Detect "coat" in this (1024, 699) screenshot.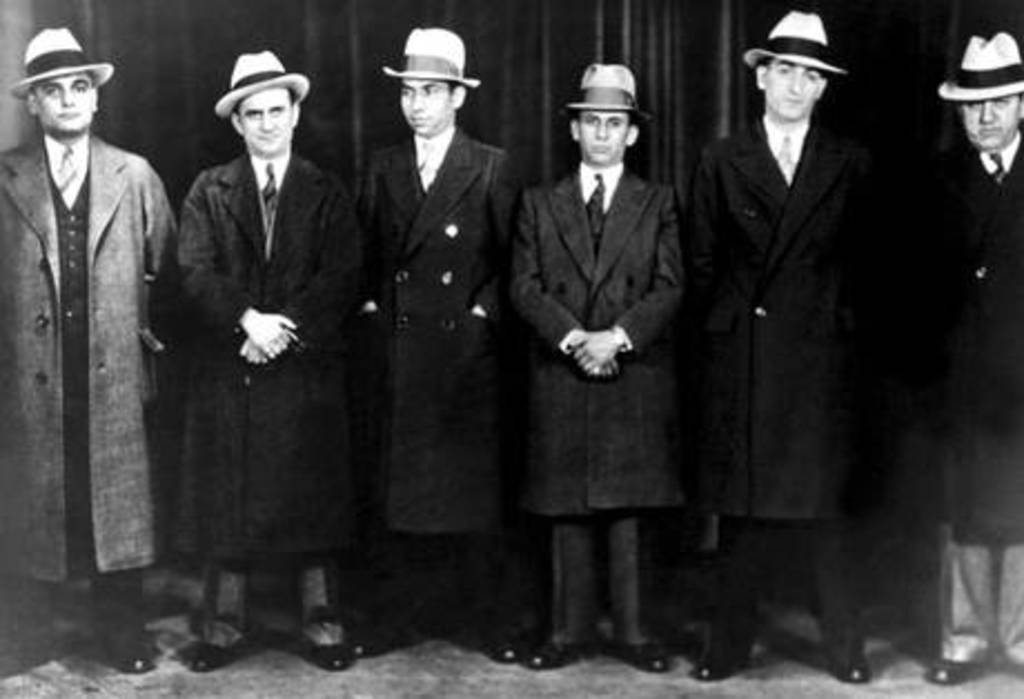
Detection: 0 131 176 590.
